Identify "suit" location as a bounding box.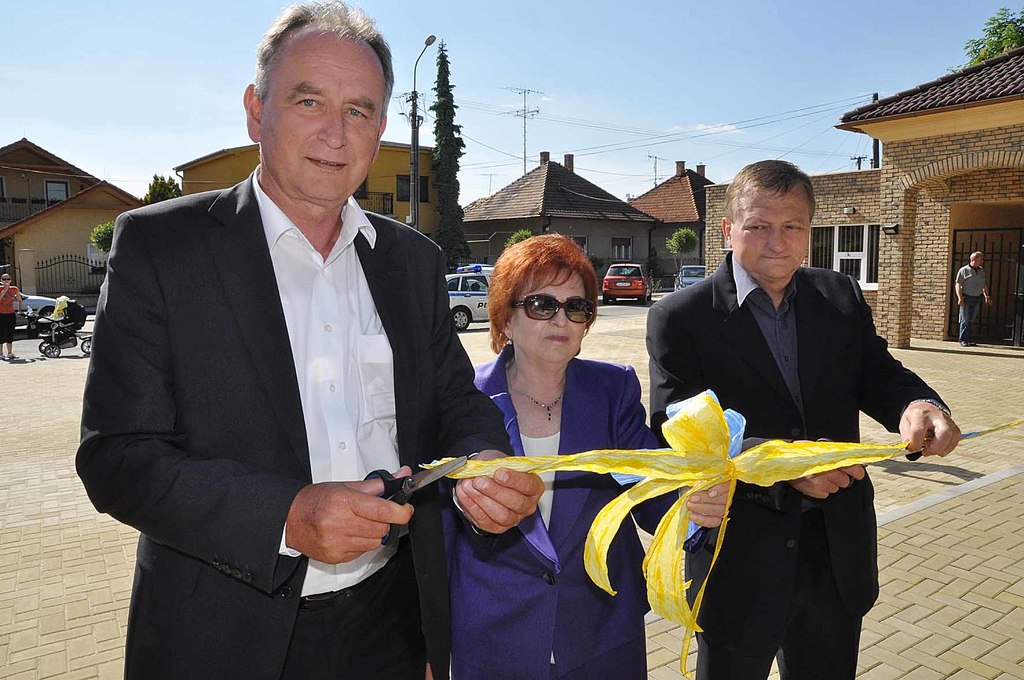
72:161:516:679.
